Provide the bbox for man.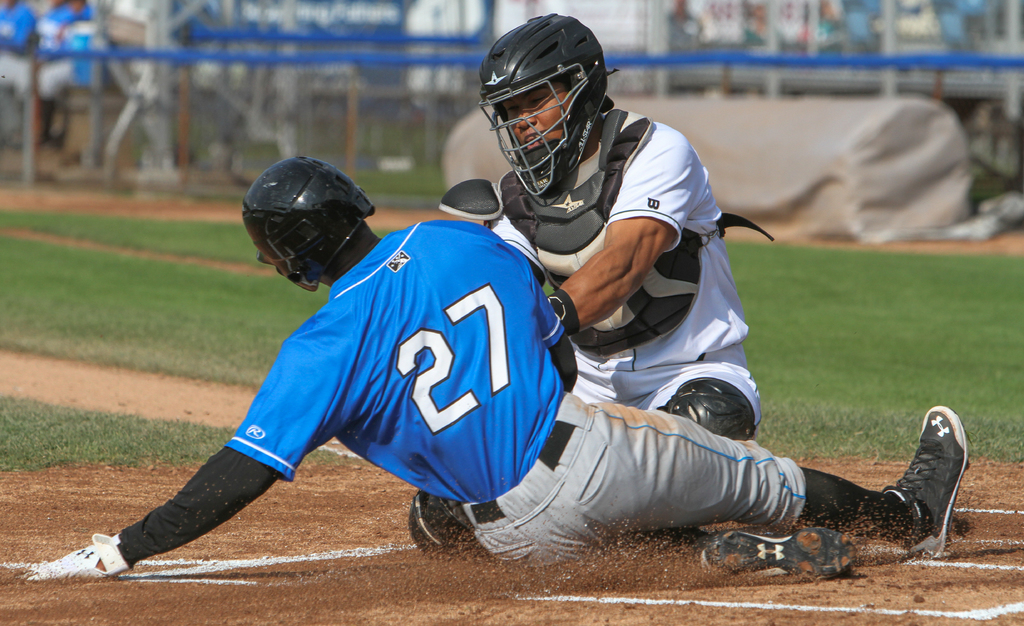
<bbox>409, 12, 779, 570</bbox>.
